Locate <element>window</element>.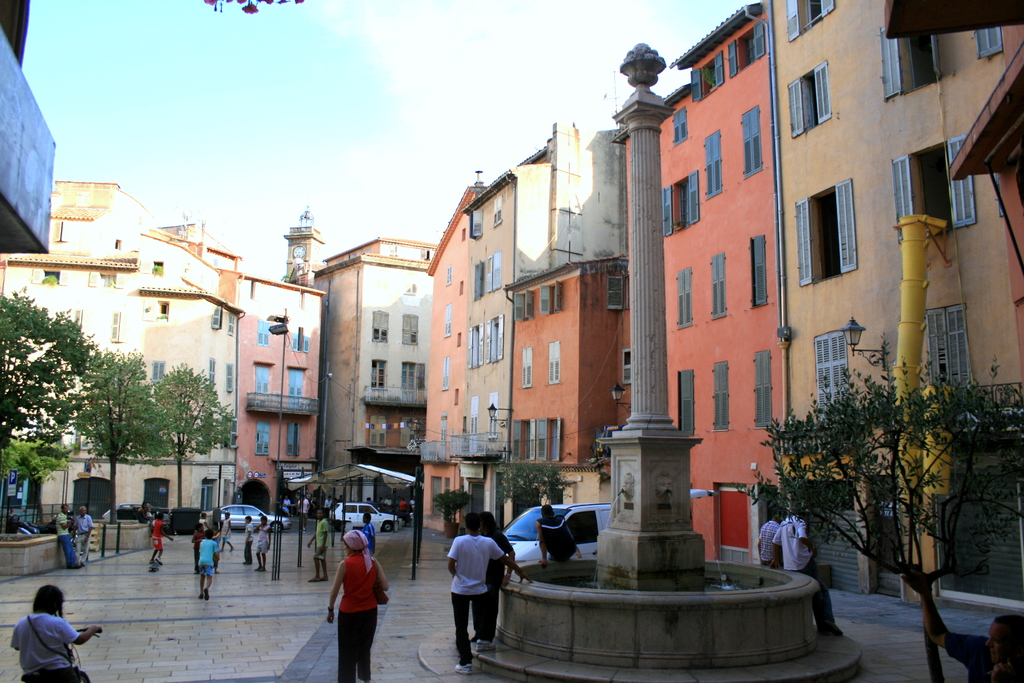
Bounding box: 442, 300, 456, 339.
